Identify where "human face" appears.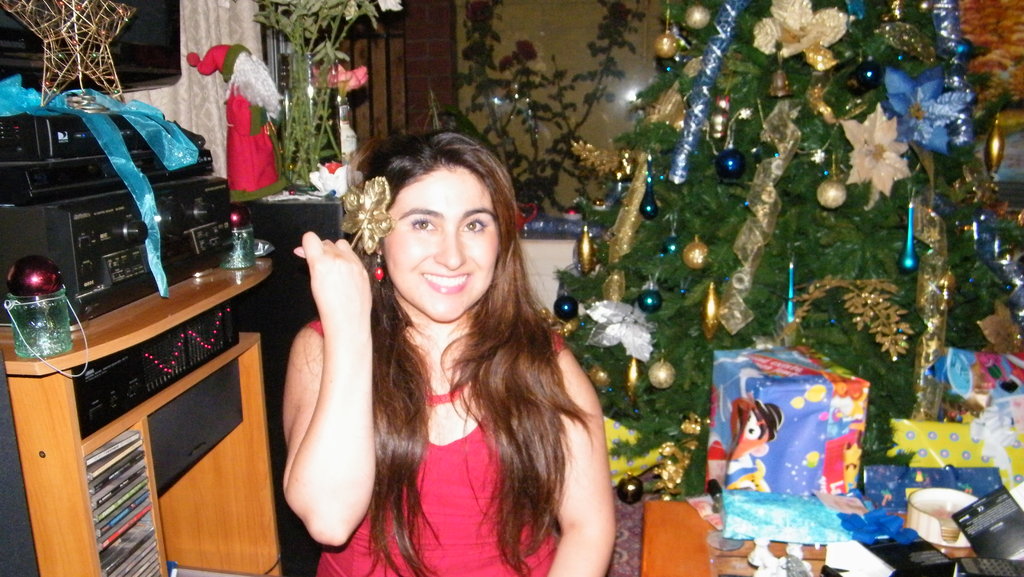
Appears at [x1=381, y1=160, x2=499, y2=323].
